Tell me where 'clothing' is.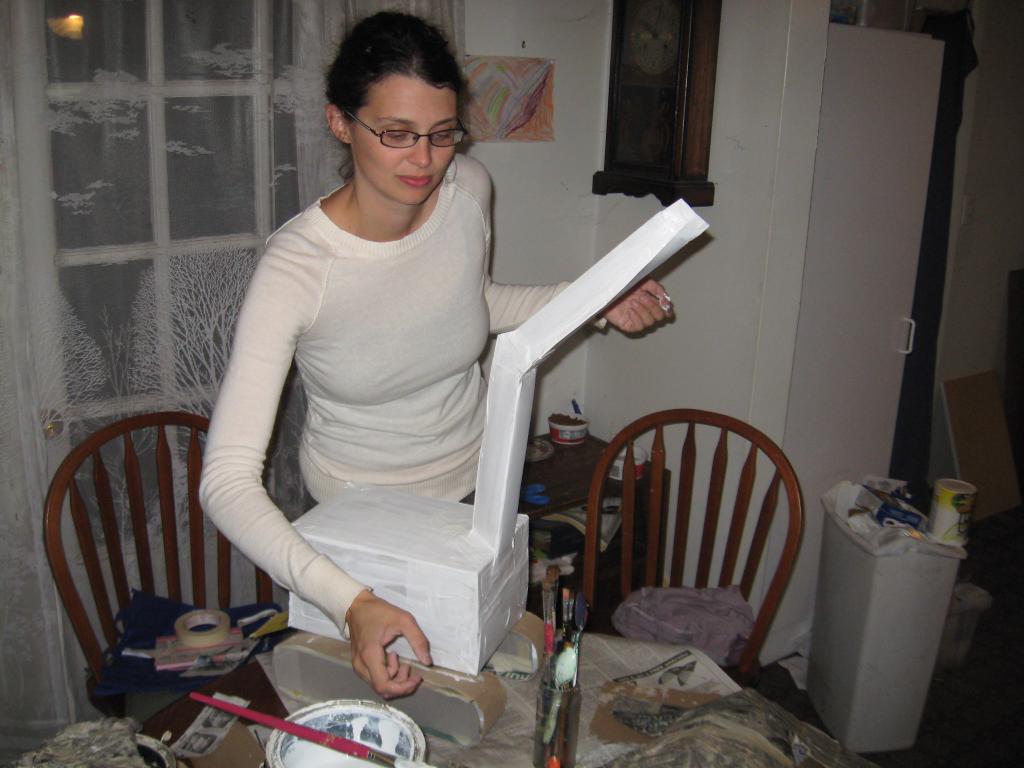
'clothing' is at left=194, top=124, right=627, bottom=684.
